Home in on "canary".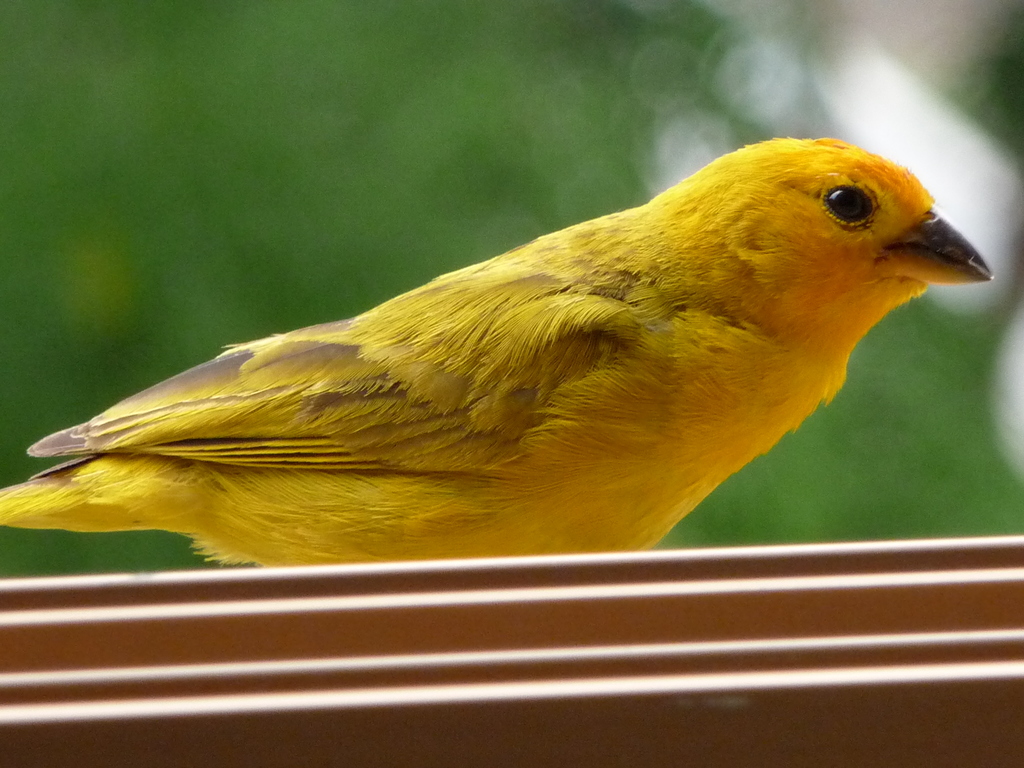
Homed in at <bbox>0, 134, 1002, 569</bbox>.
